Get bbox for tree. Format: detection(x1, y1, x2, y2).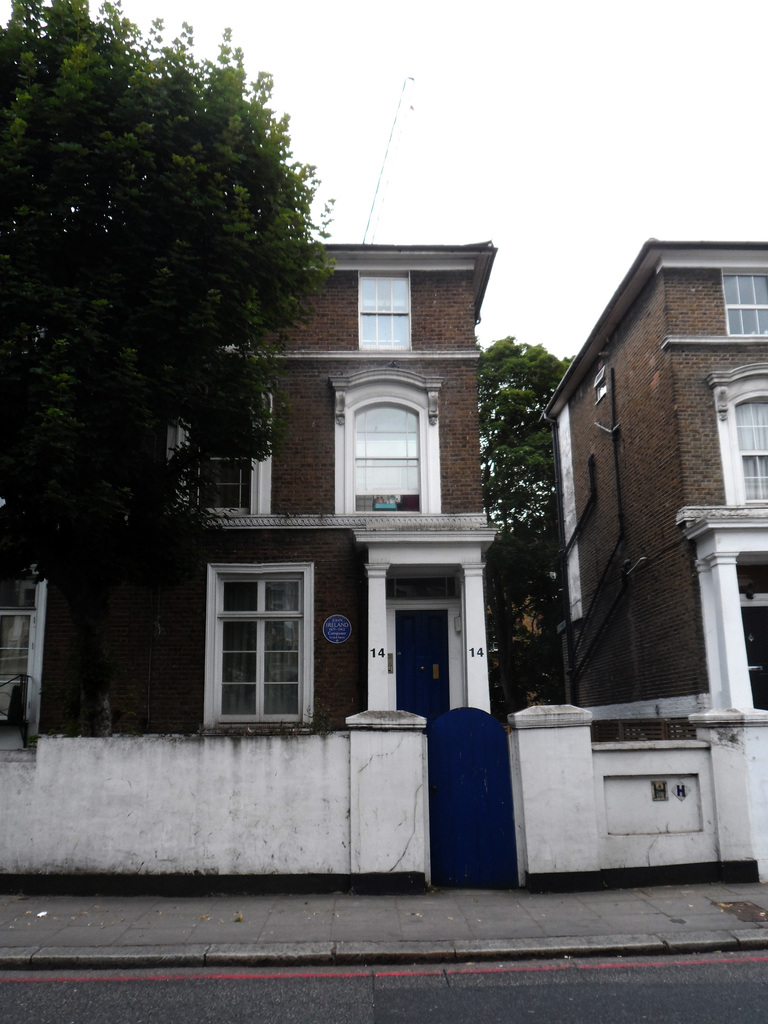
detection(467, 331, 550, 714).
